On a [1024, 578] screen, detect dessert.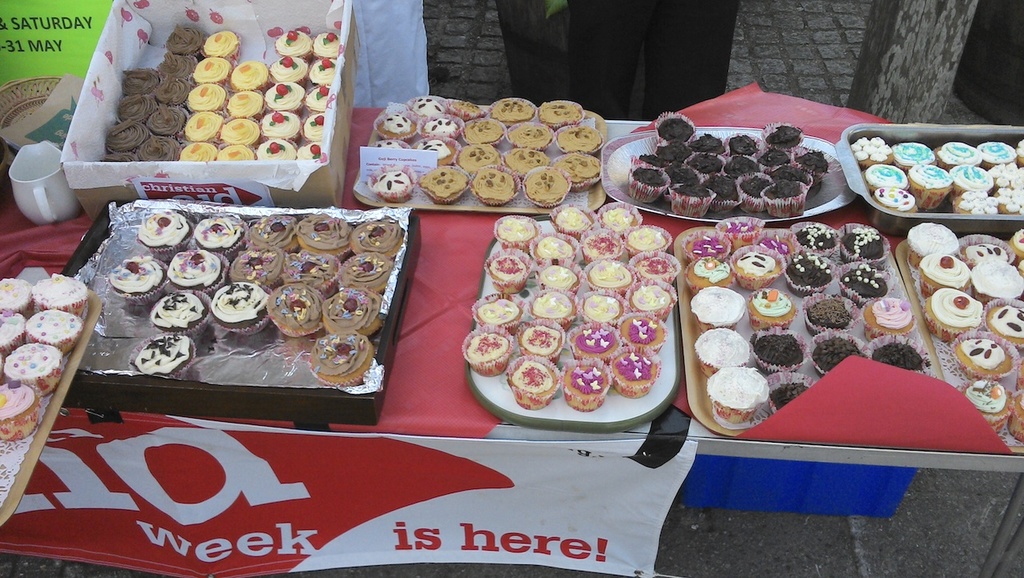
rect(763, 118, 801, 145).
